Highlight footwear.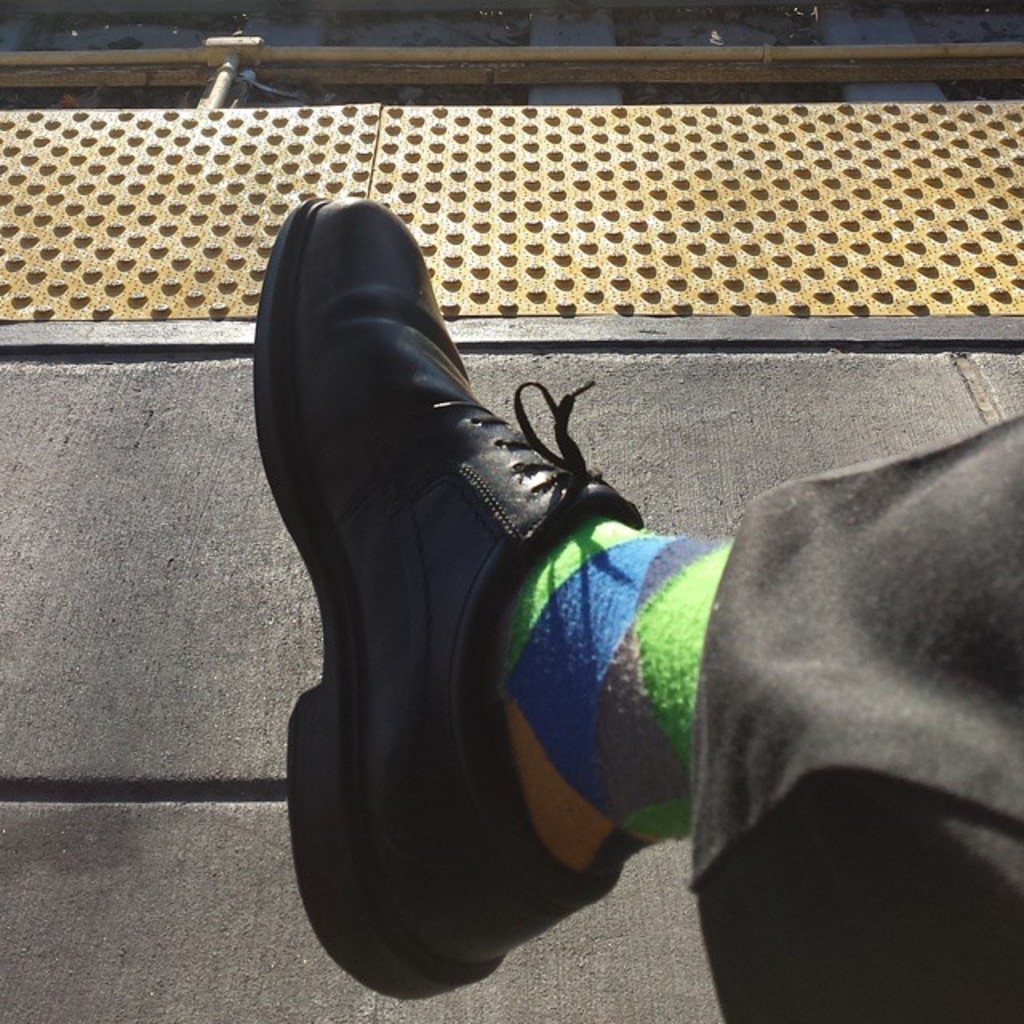
Highlighted region: (261,235,690,946).
